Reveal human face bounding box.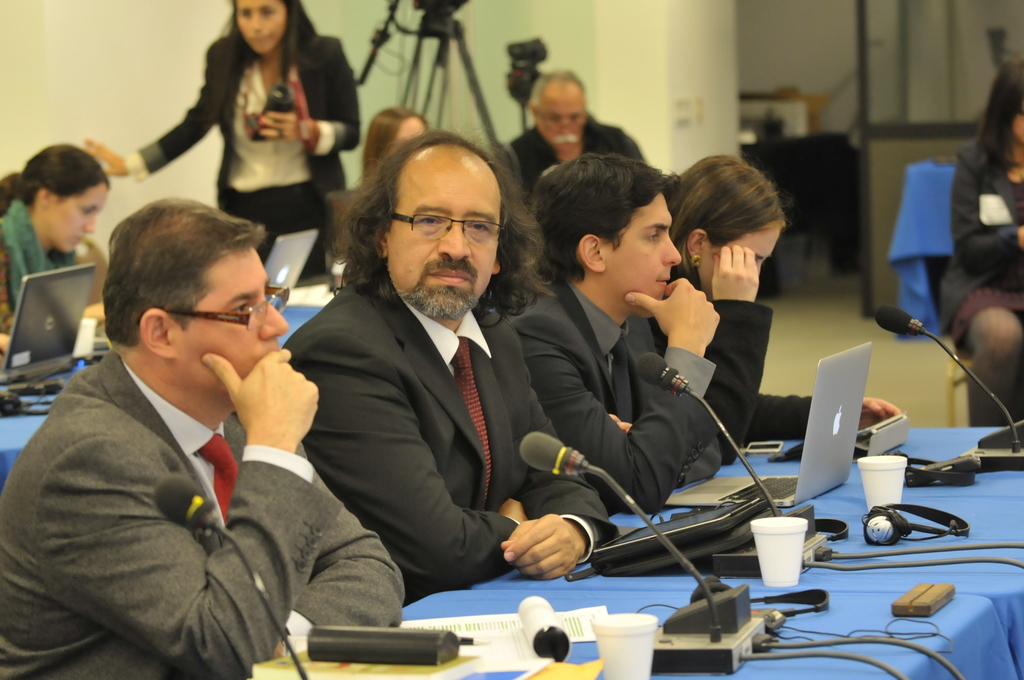
Revealed: 54/180/108/255.
